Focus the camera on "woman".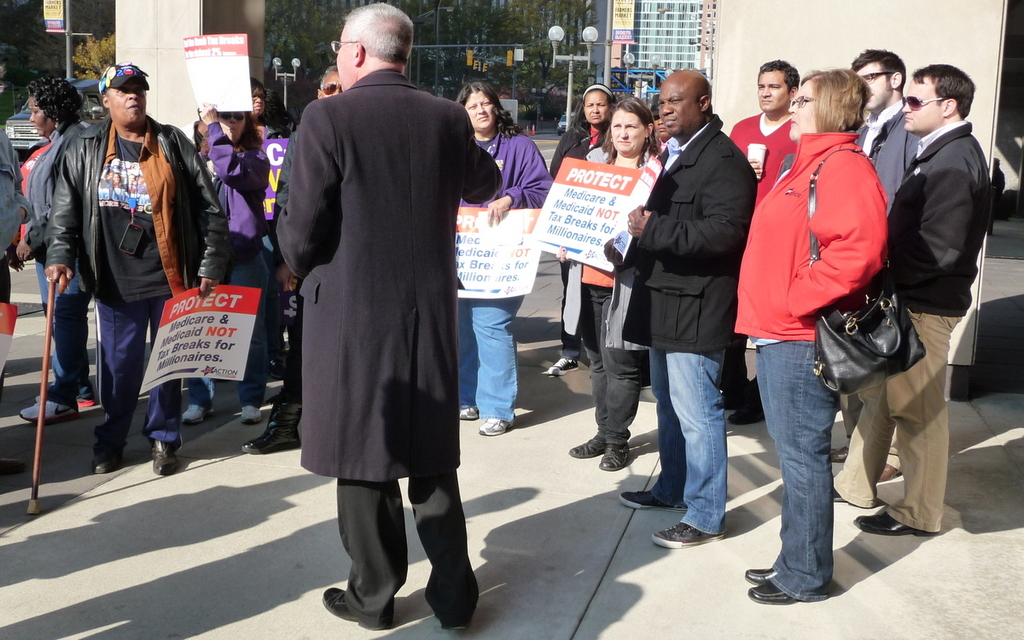
Focus region: rect(113, 172, 127, 189).
